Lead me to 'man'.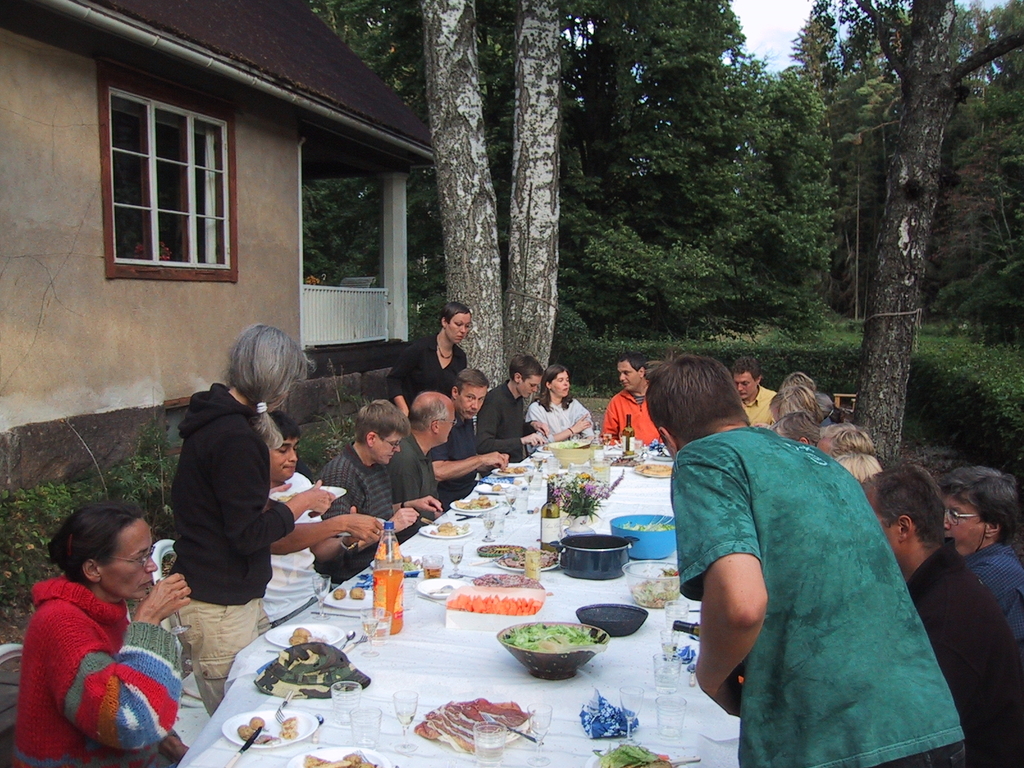
Lead to <box>730,362,778,426</box>.
